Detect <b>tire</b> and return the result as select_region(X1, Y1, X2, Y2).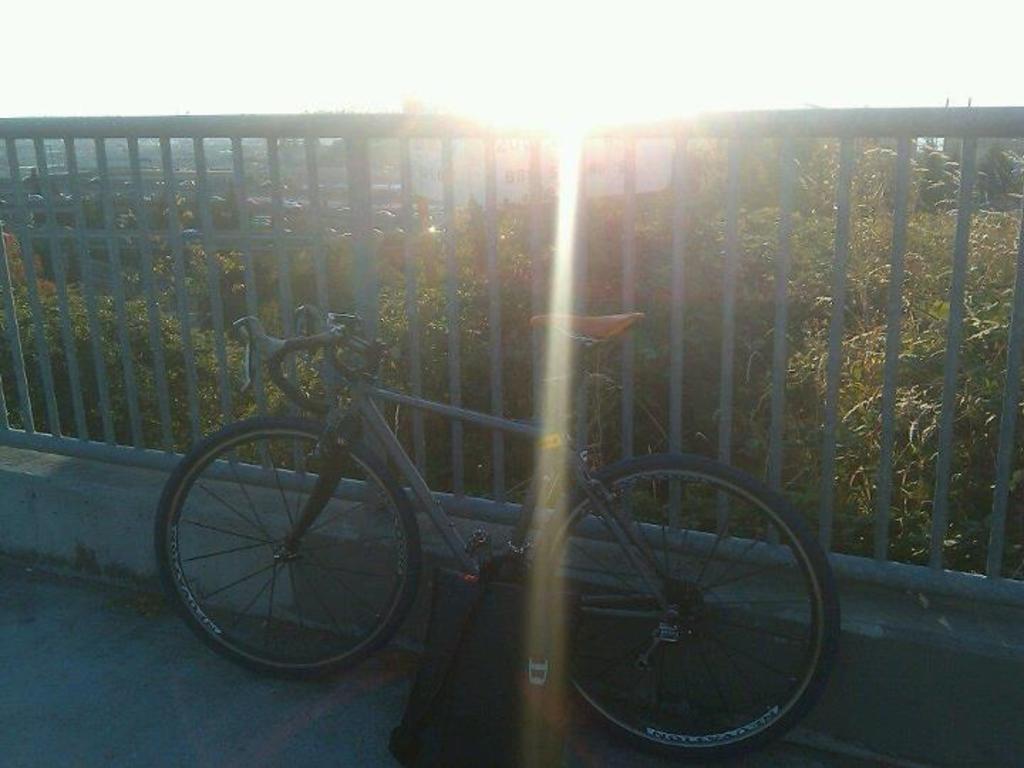
select_region(155, 418, 425, 680).
